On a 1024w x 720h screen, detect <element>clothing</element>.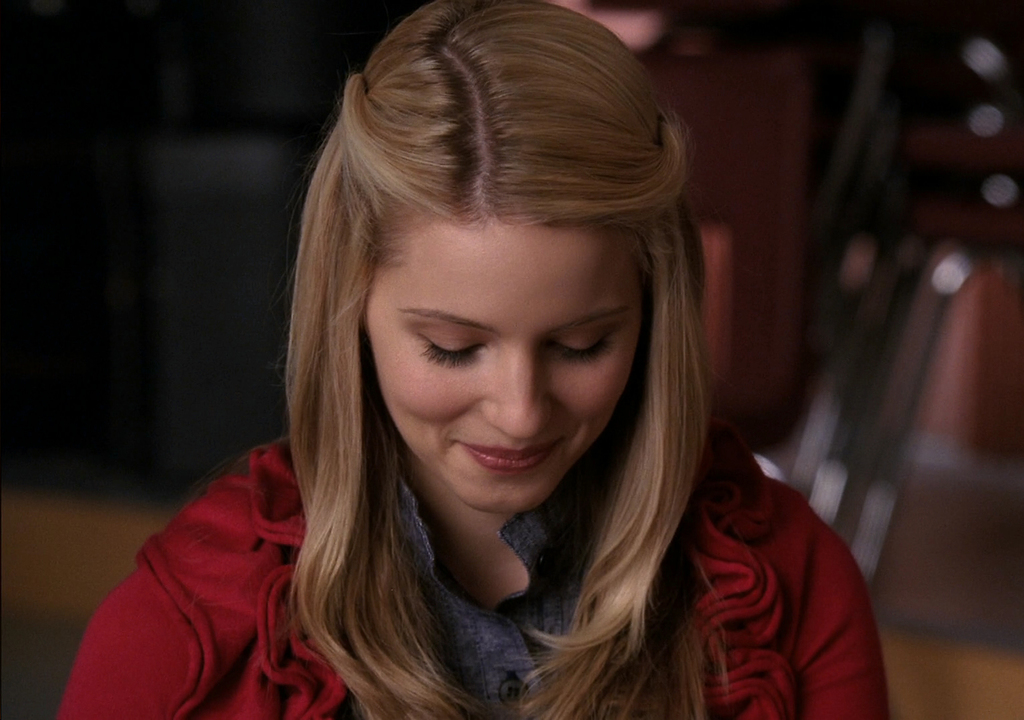
bbox=(56, 437, 891, 719).
